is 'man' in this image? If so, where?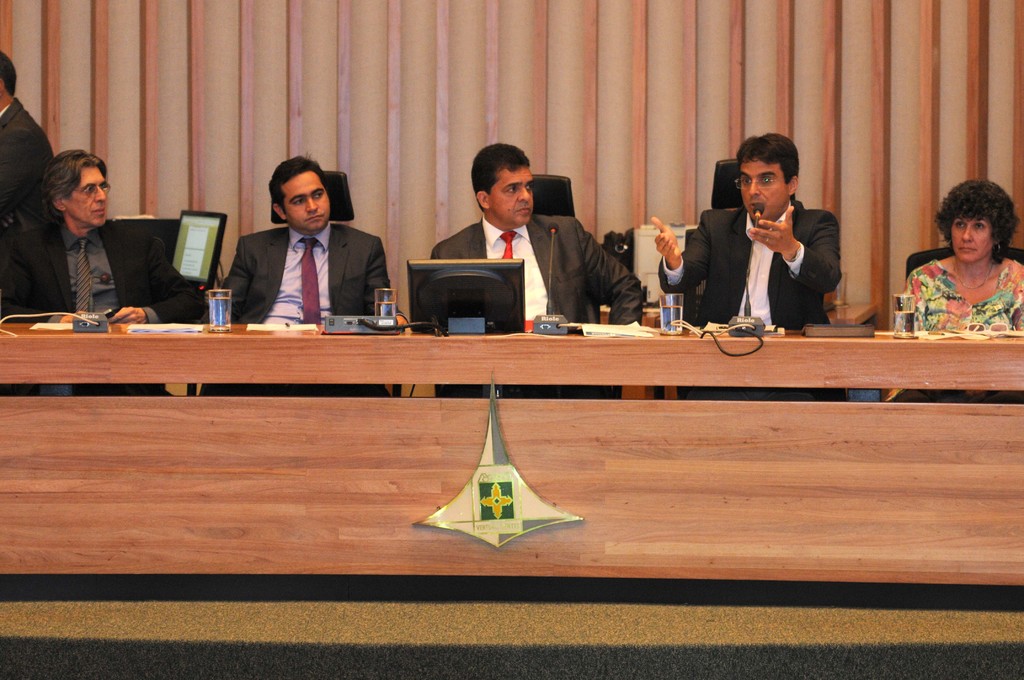
Yes, at box(435, 143, 646, 400).
